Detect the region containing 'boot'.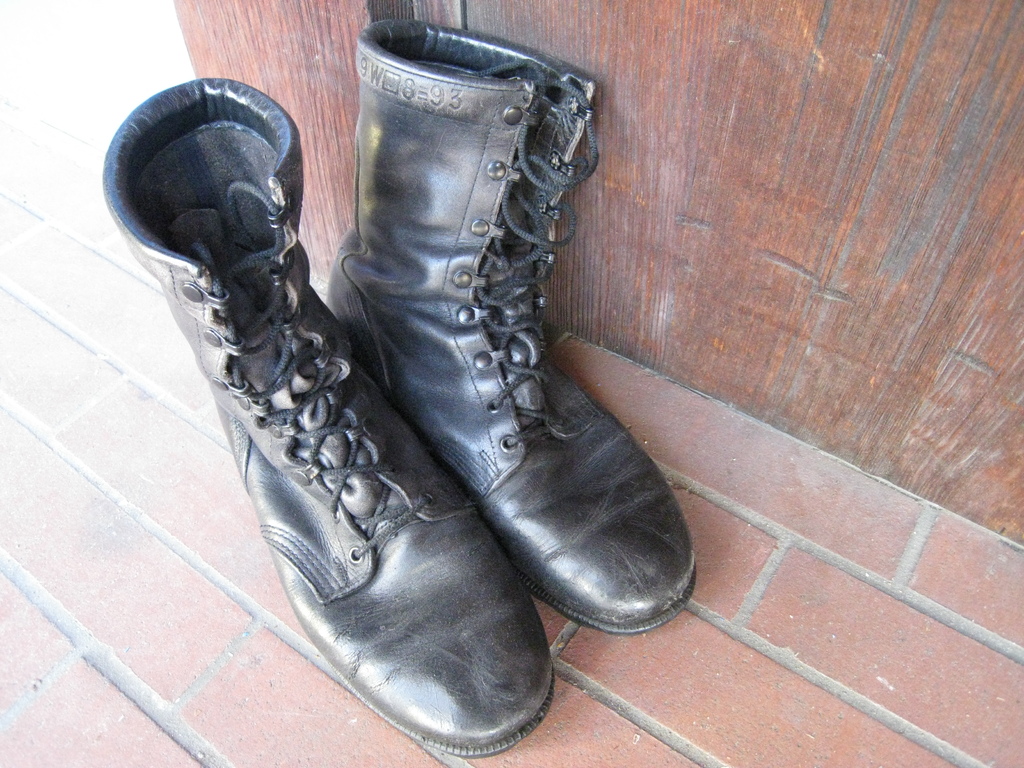
crop(332, 25, 714, 643).
